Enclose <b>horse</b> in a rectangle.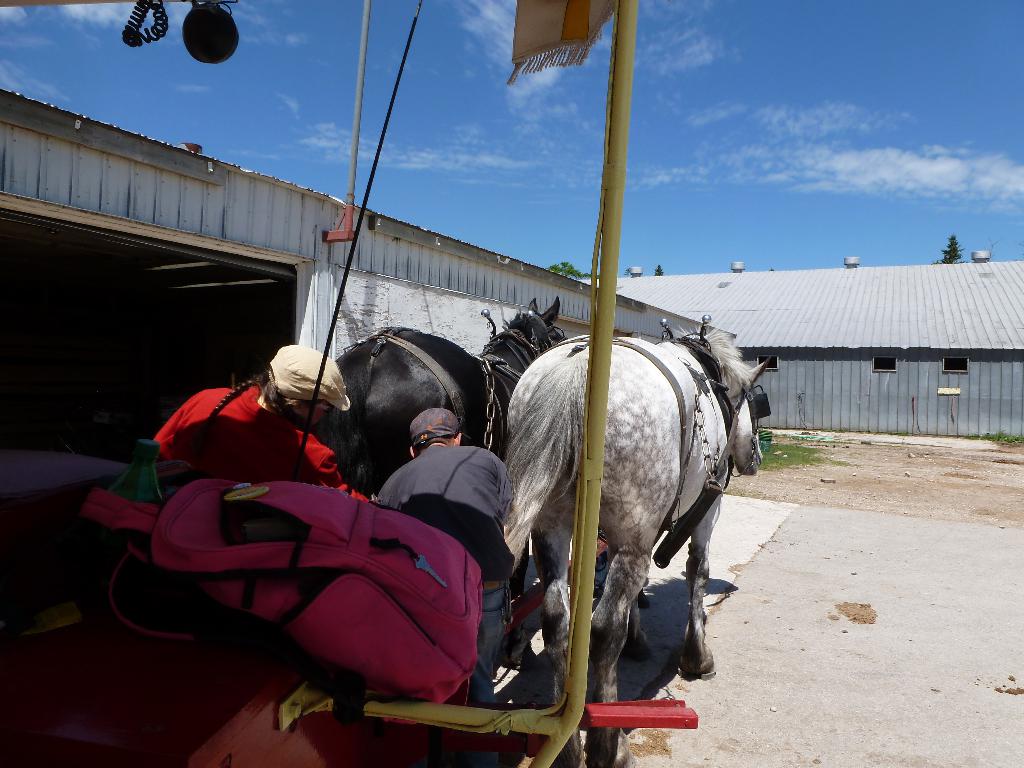
x1=504, y1=320, x2=767, y2=767.
